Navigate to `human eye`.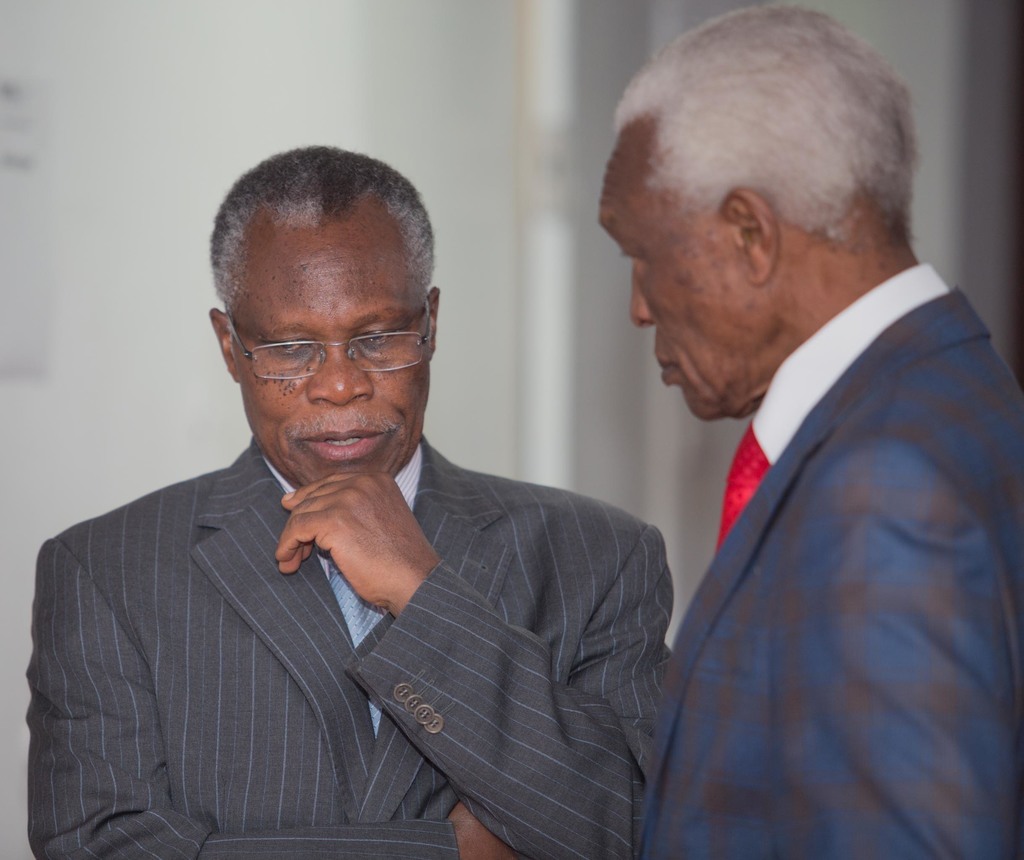
Navigation target: region(353, 326, 403, 339).
